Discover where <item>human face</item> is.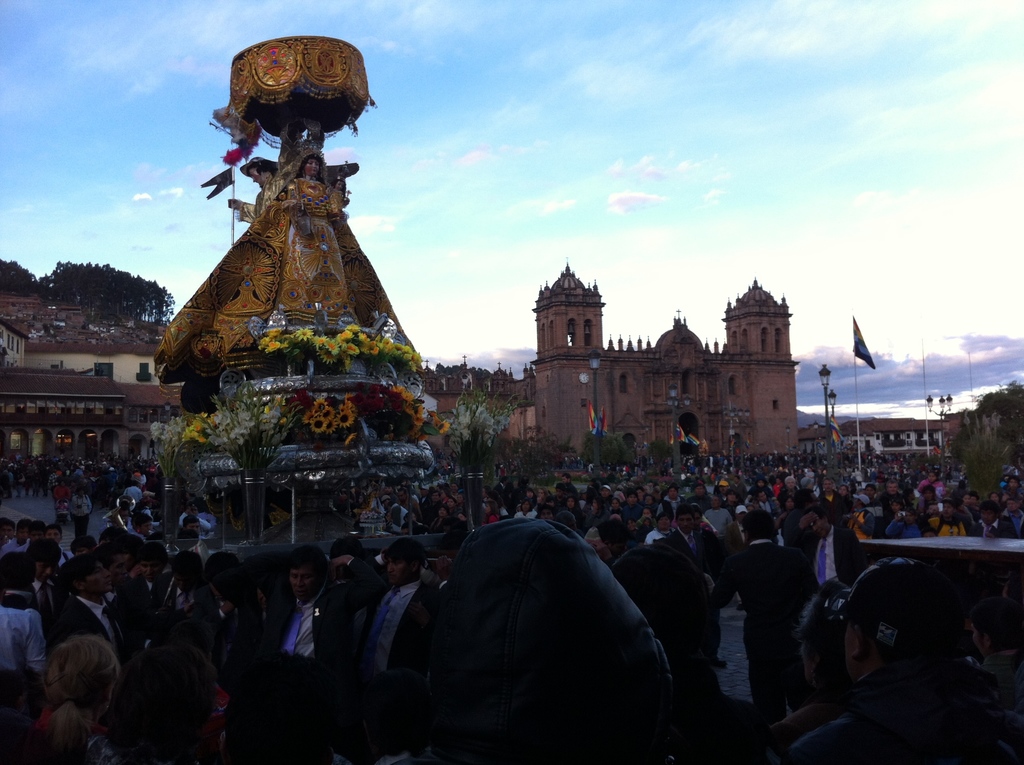
Discovered at x1=389 y1=559 x2=410 y2=583.
